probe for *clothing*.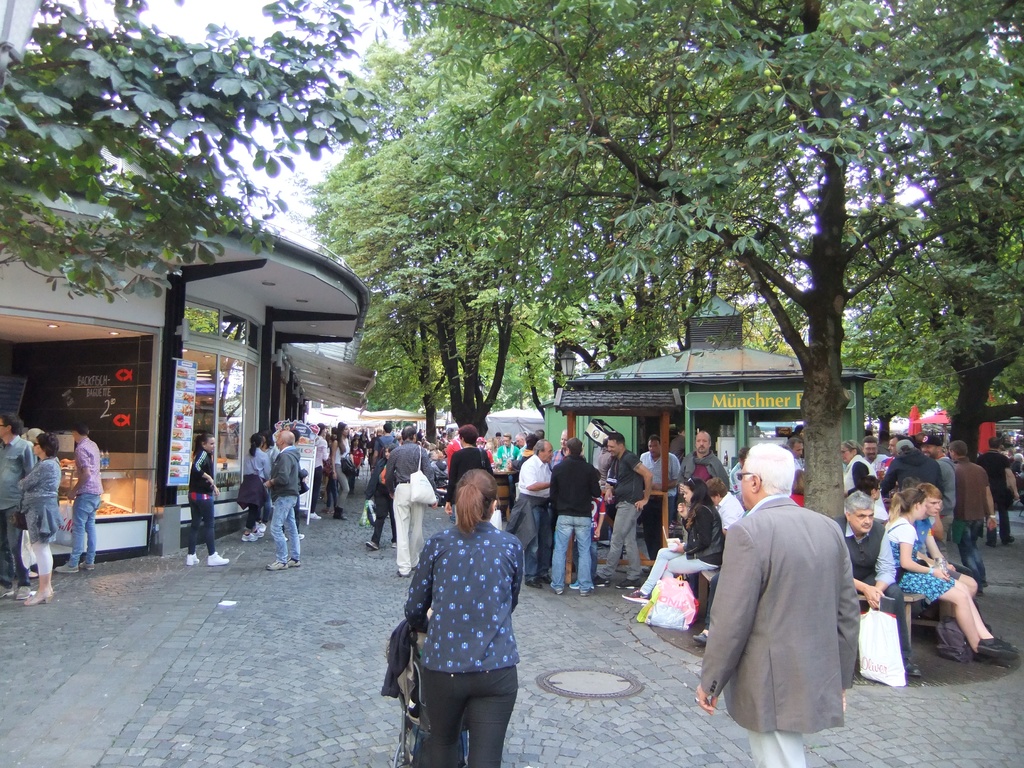
Probe result: (188,450,216,555).
